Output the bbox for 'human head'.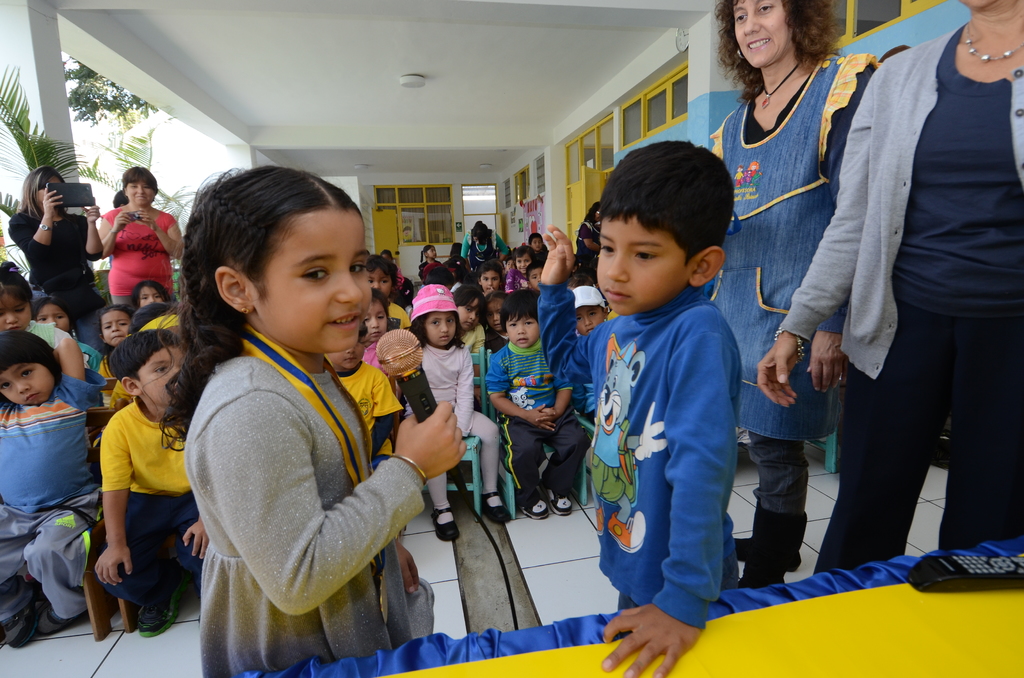
bbox=(571, 286, 611, 335).
